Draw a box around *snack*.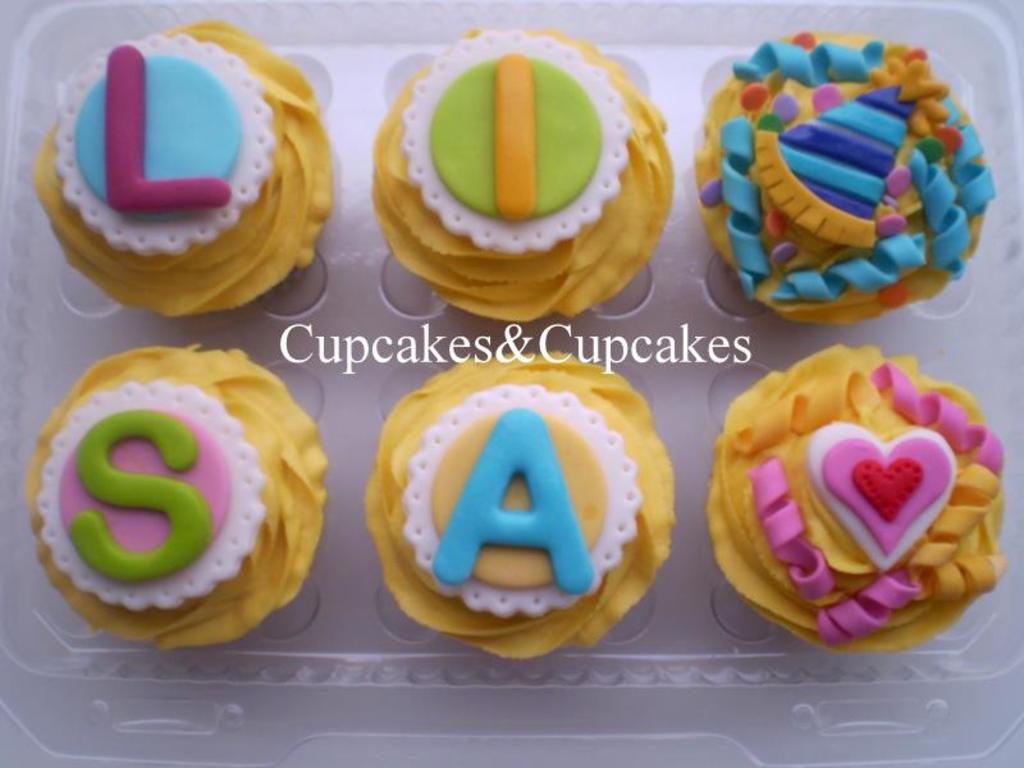
(x1=687, y1=33, x2=998, y2=326).
